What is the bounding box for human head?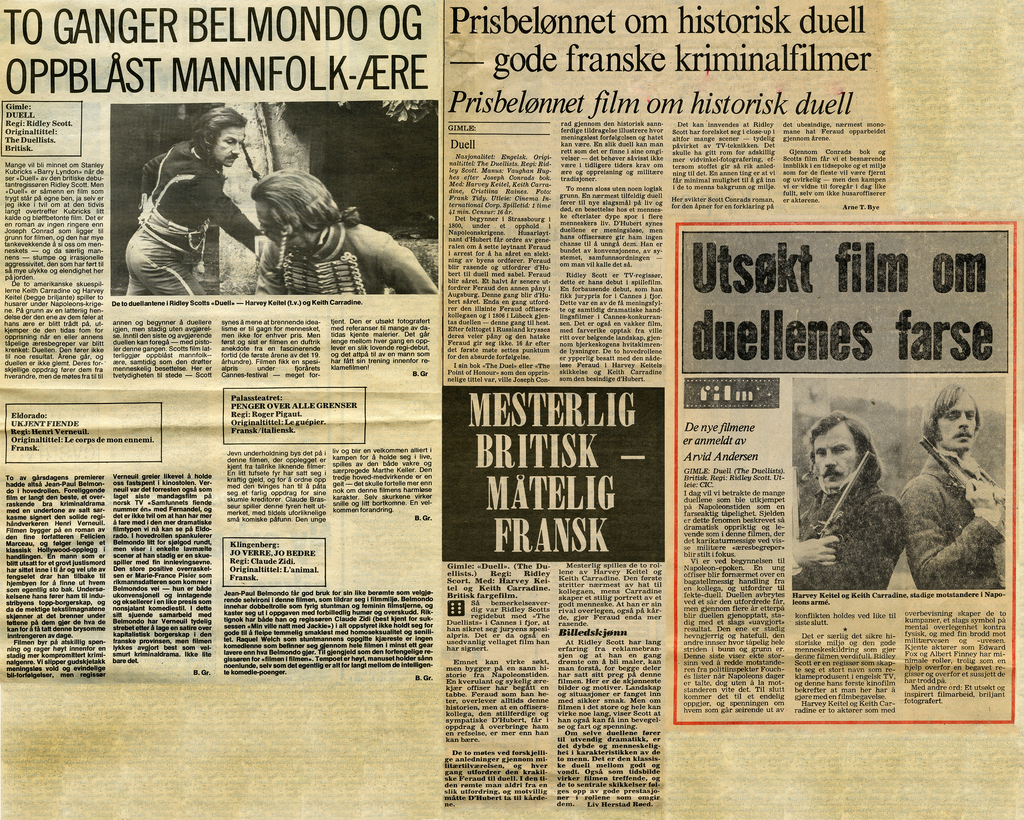
bbox=[241, 150, 339, 241].
